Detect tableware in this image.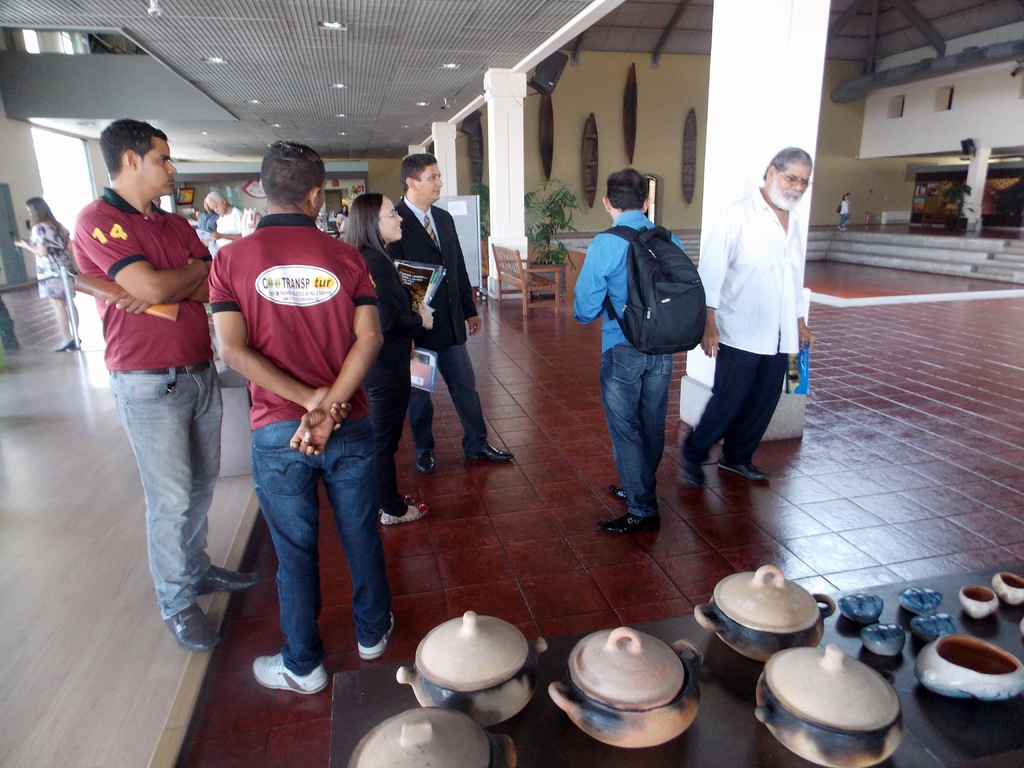
Detection: rect(920, 637, 1016, 730).
